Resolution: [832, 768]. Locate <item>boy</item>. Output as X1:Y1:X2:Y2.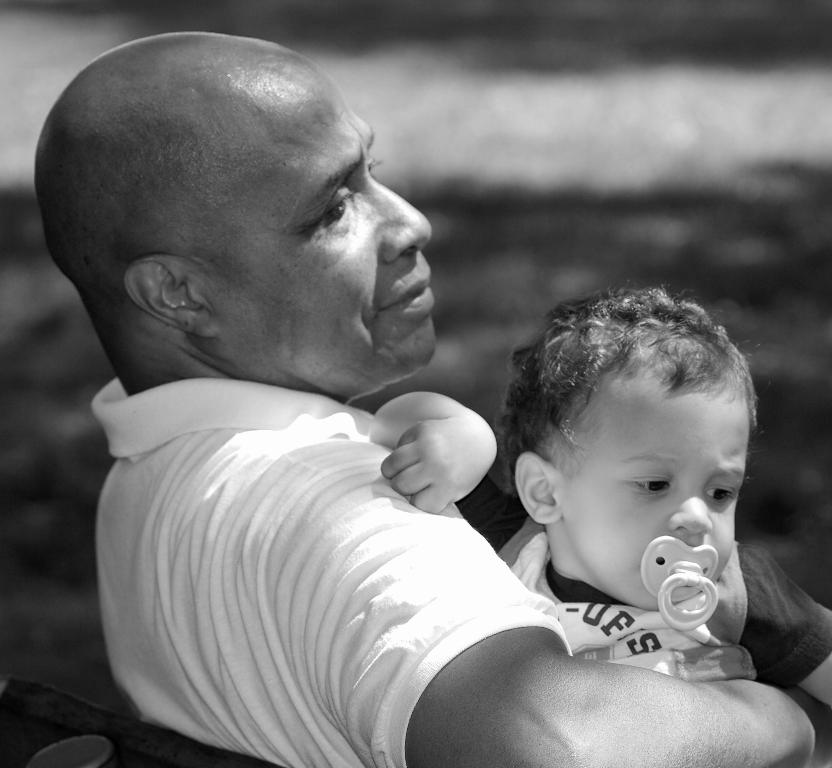
333:322:774:742.
